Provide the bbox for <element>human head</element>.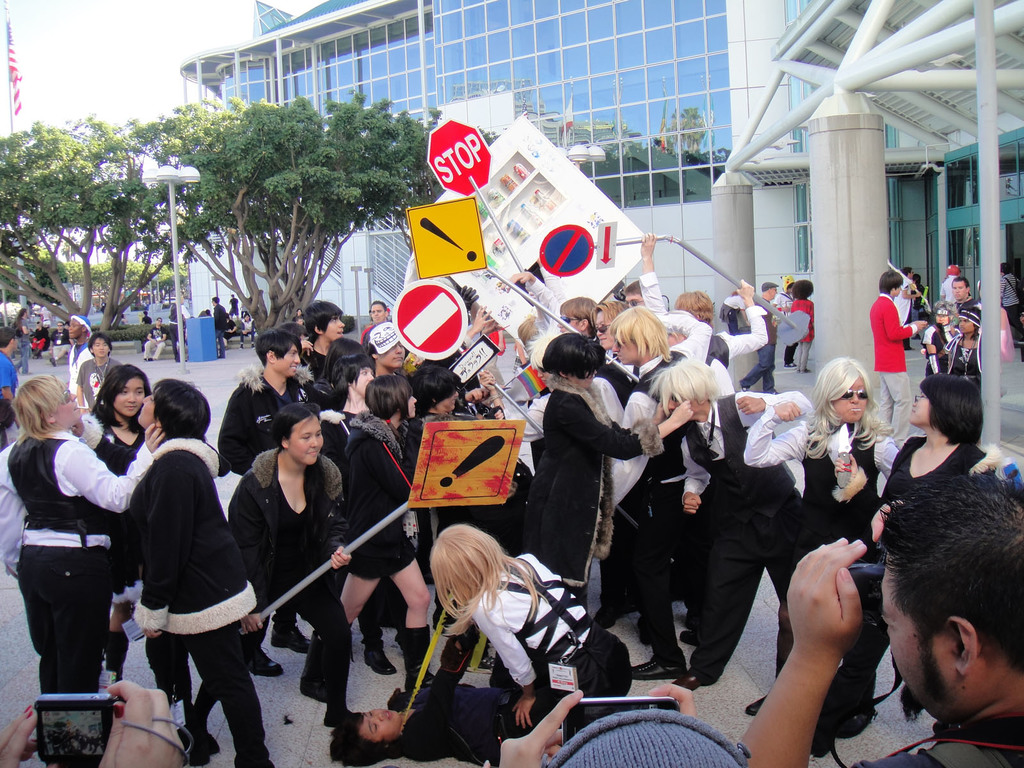
bbox(956, 307, 982, 333).
